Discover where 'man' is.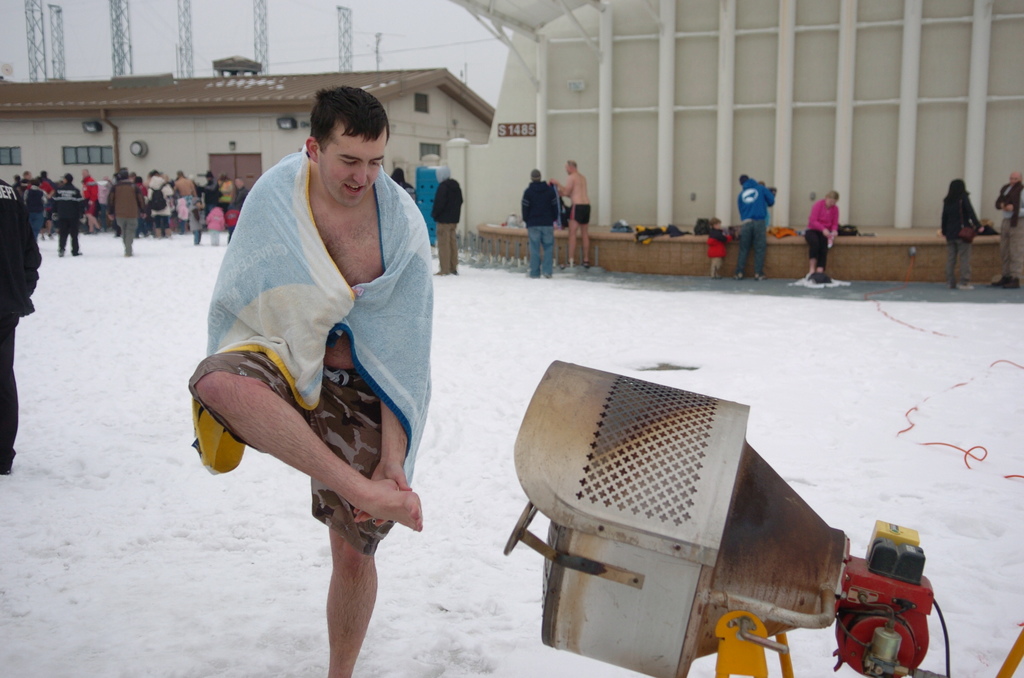
Discovered at 737,173,774,278.
